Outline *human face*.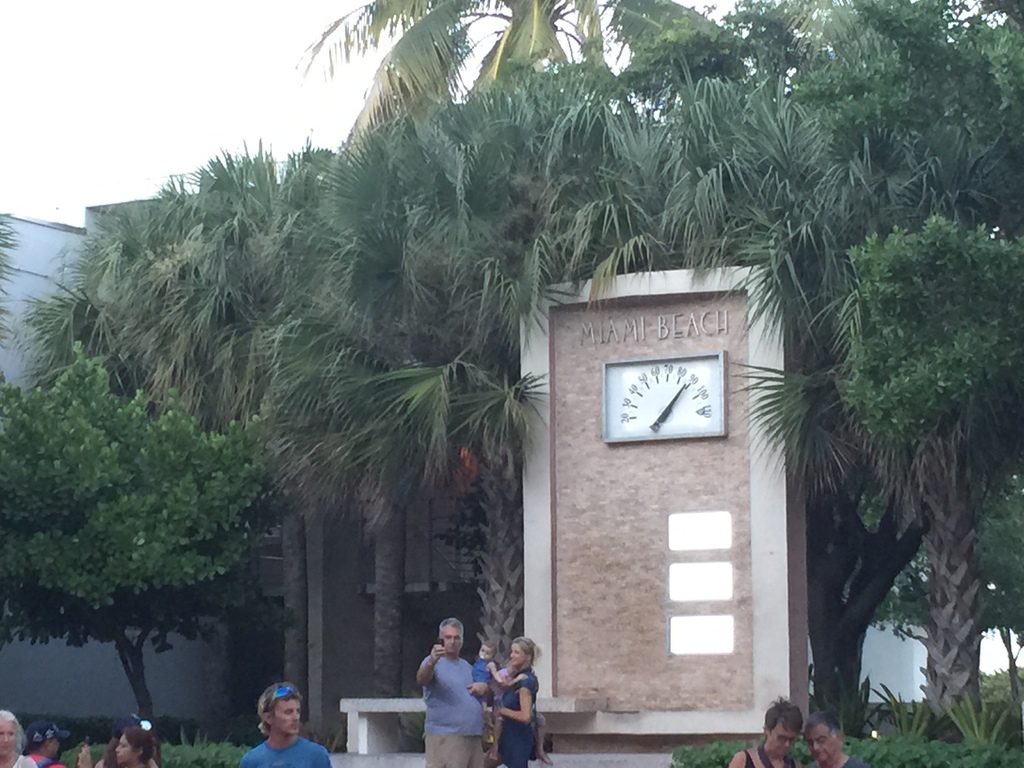
Outline: x1=805, y1=728, x2=834, y2=764.
